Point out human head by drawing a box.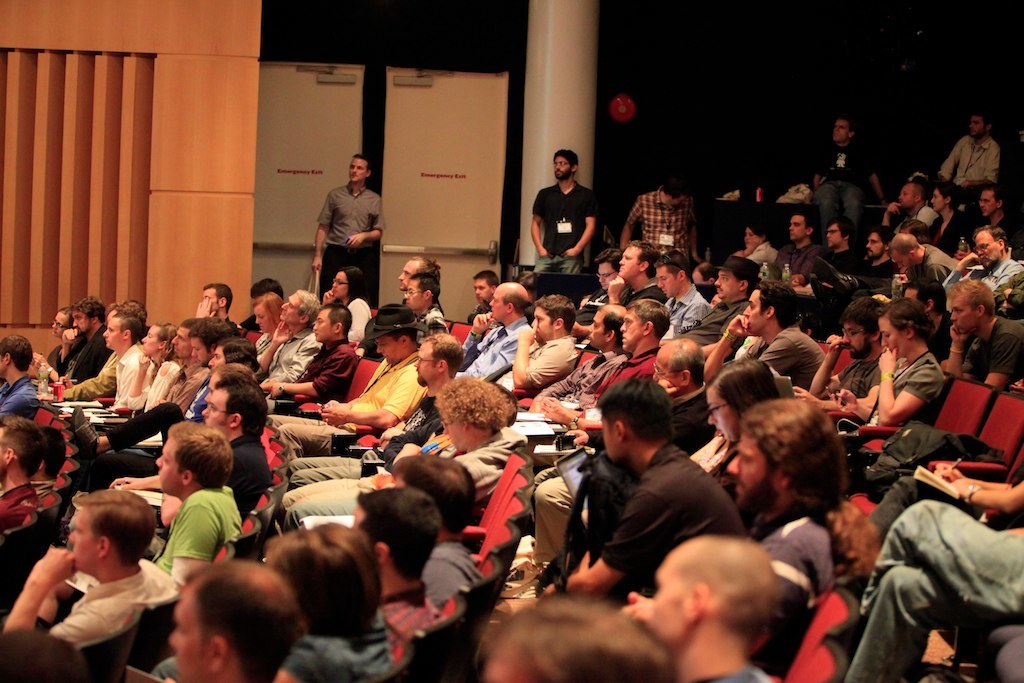
{"x1": 713, "y1": 257, "x2": 763, "y2": 300}.
